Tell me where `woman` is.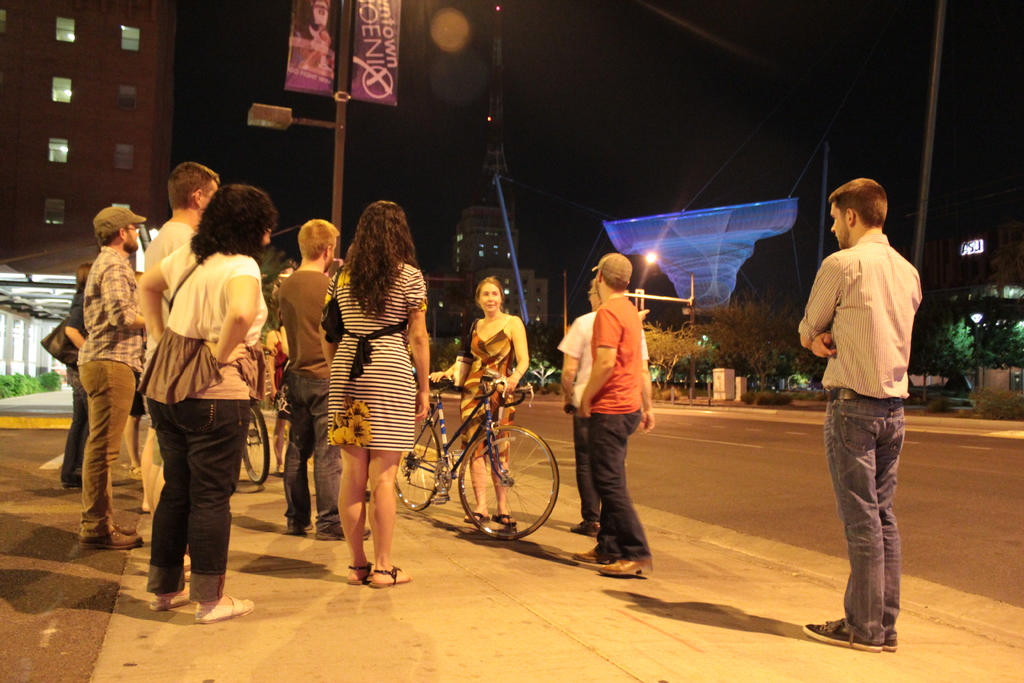
`woman` is at crop(307, 207, 434, 572).
